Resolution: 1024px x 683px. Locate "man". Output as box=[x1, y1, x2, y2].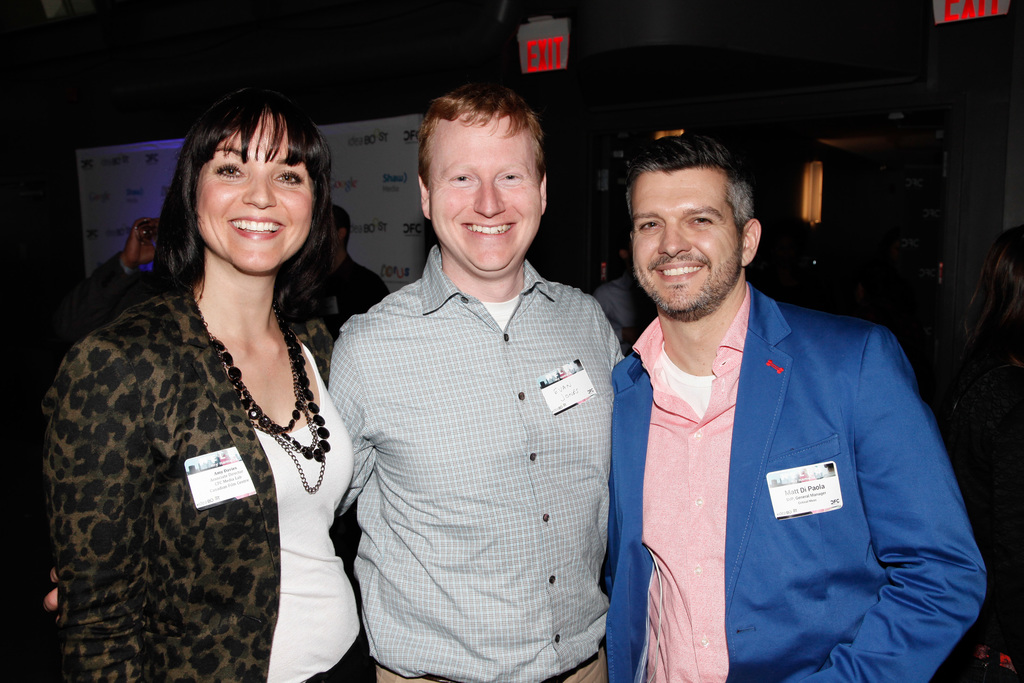
box=[591, 131, 972, 674].
